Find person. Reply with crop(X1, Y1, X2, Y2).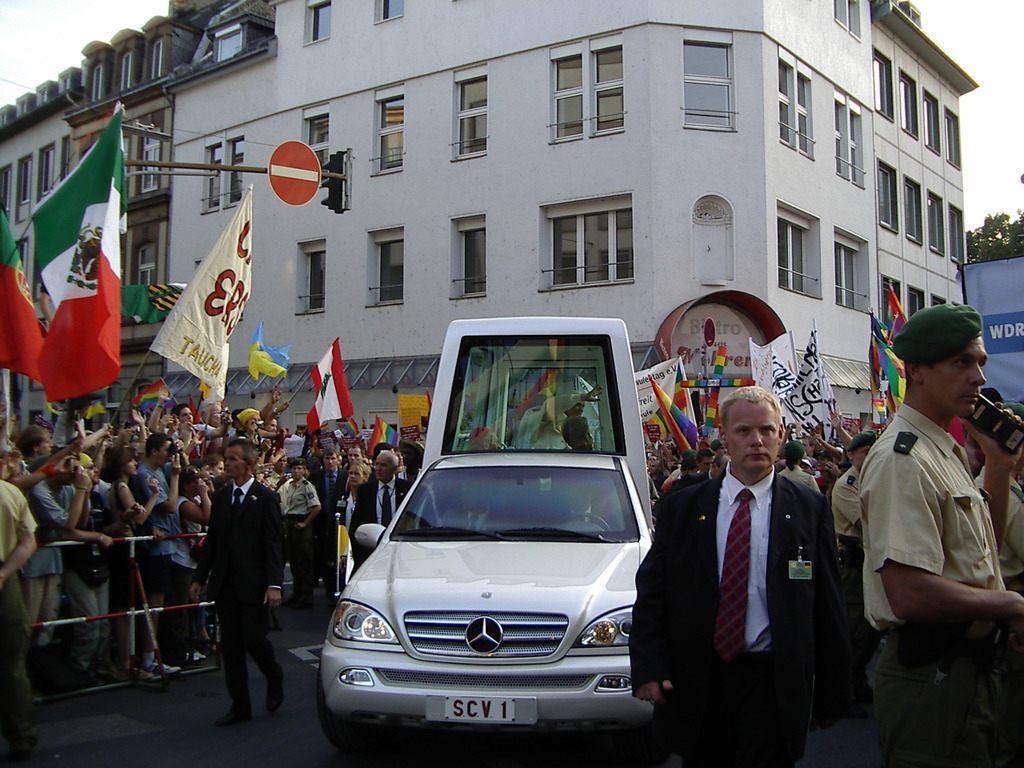
crop(833, 280, 1009, 752).
